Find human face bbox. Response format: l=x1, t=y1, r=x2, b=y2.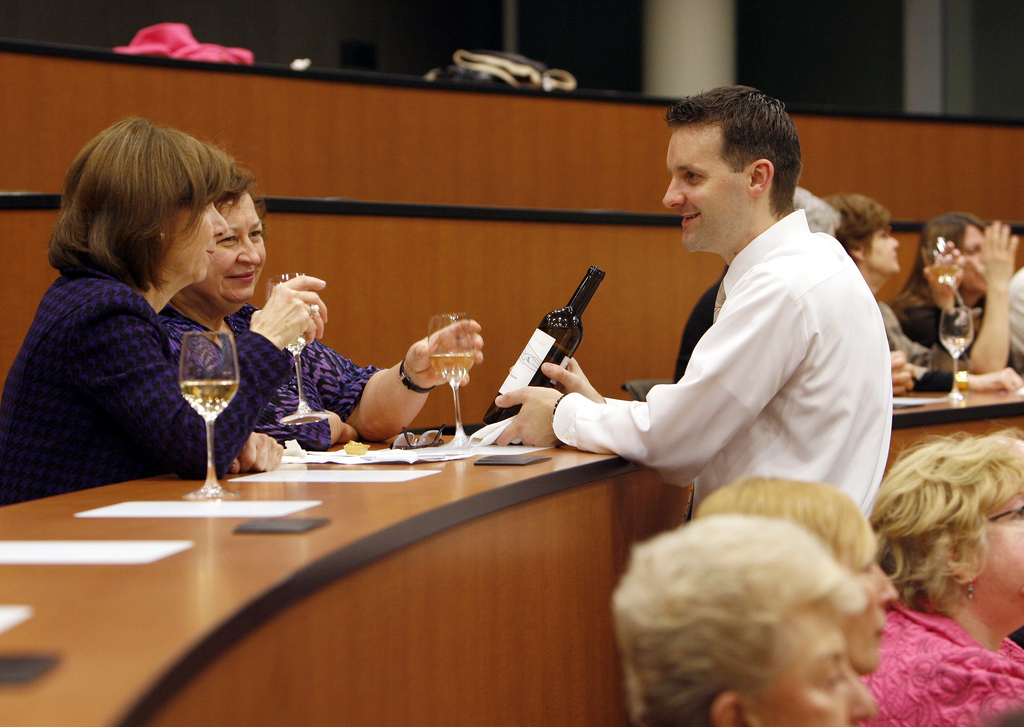
l=166, t=193, r=227, b=276.
